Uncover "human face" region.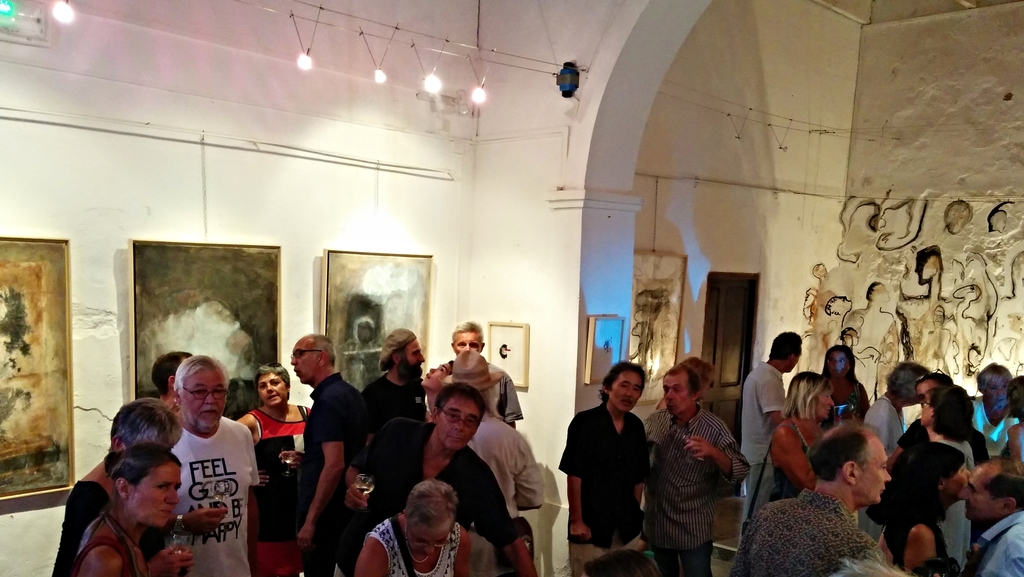
Uncovered: pyautogui.locateOnScreen(607, 368, 643, 412).
